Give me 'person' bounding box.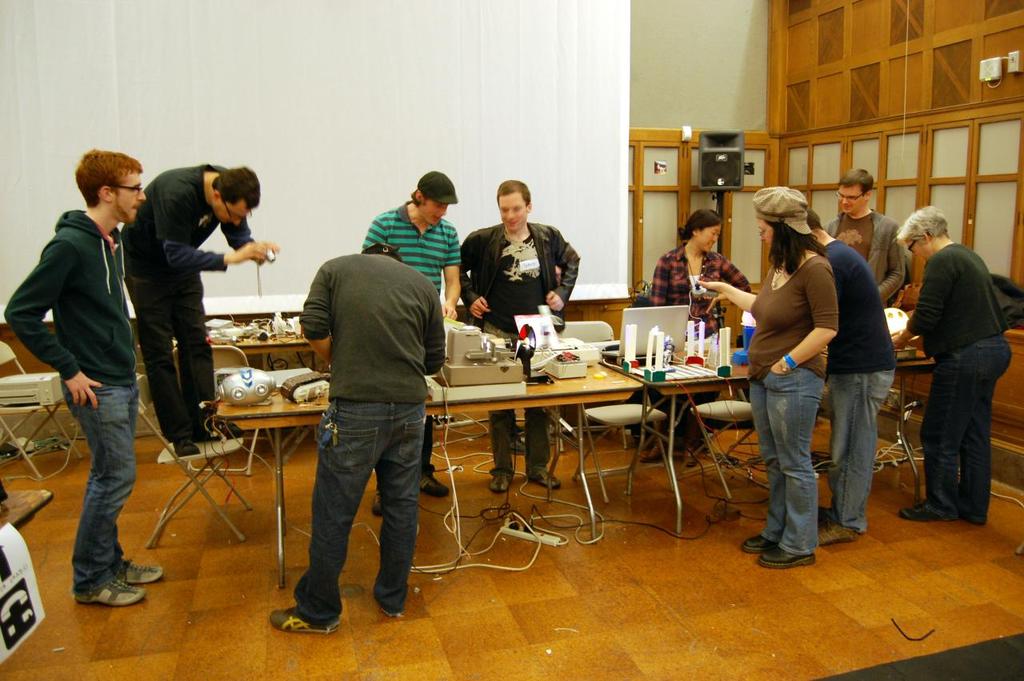
<region>357, 169, 462, 519</region>.
